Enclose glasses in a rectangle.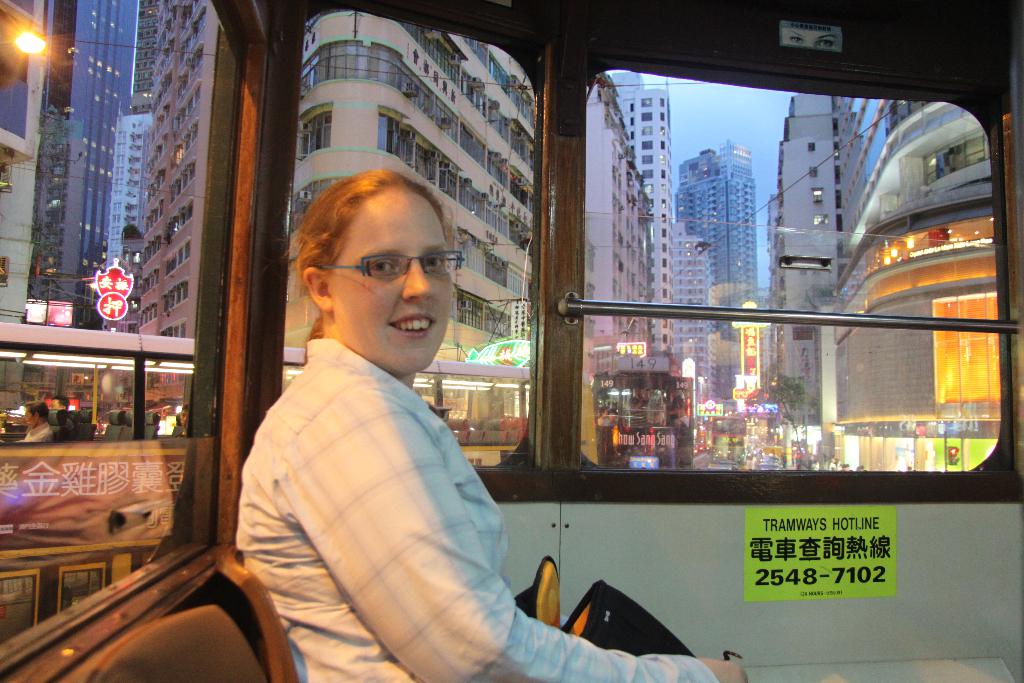
{"x1": 321, "y1": 245, "x2": 460, "y2": 289}.
